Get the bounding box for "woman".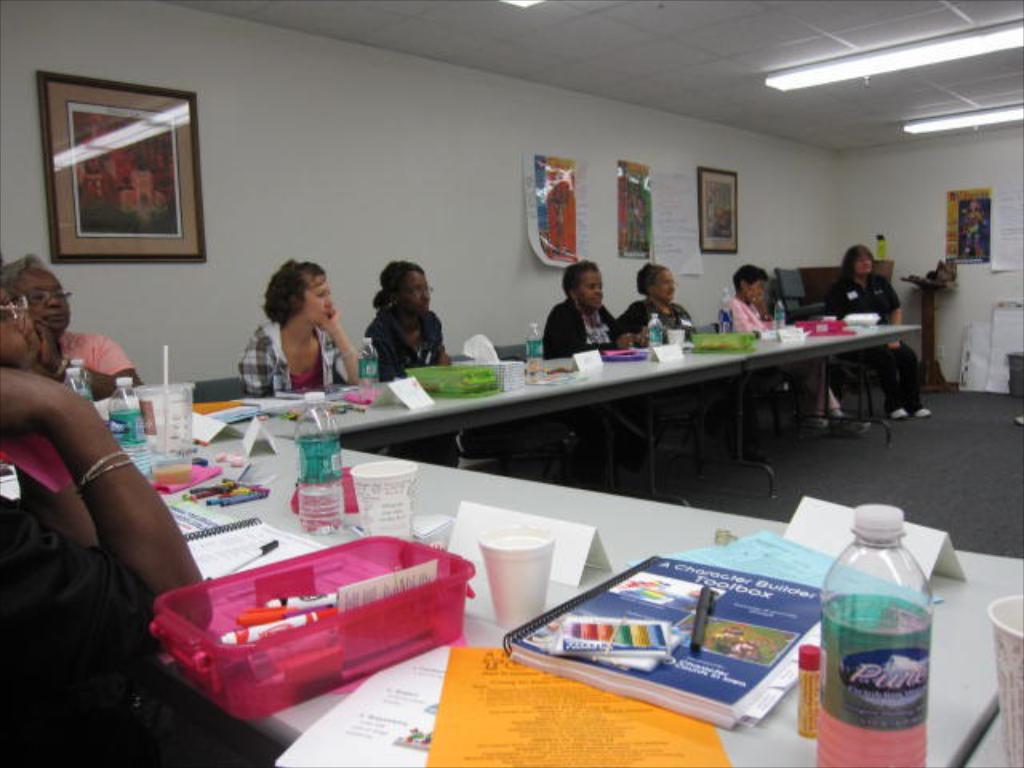
region(539, 256, 654, 358).
